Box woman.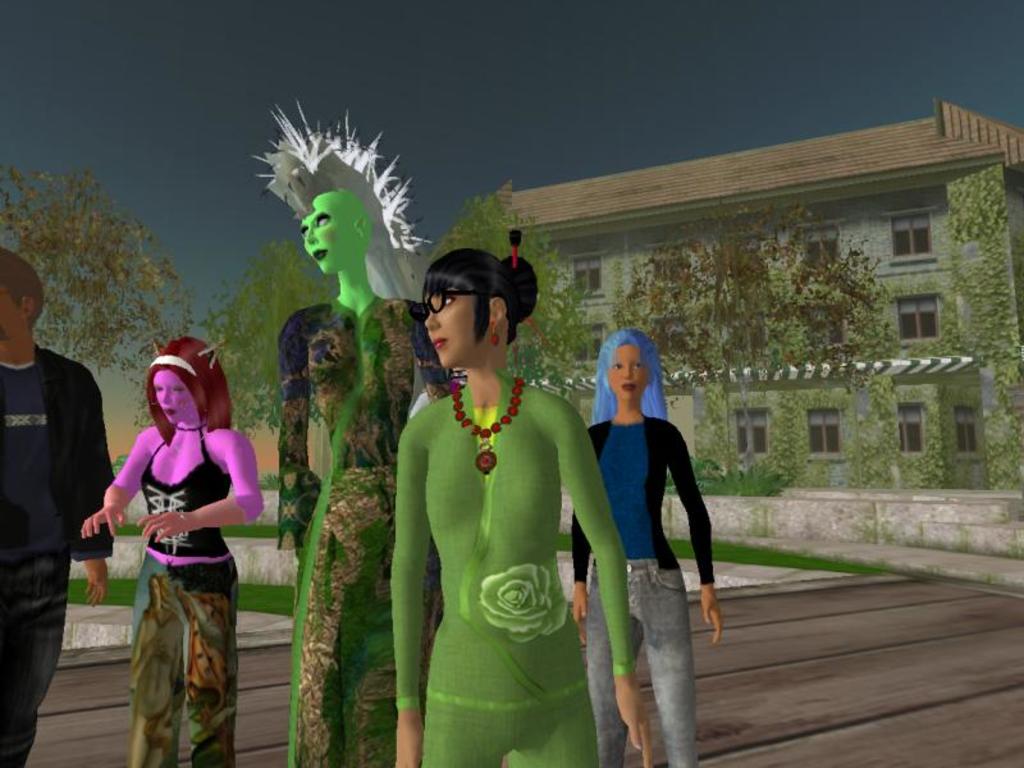
detection(562, 326, 728, 767).
